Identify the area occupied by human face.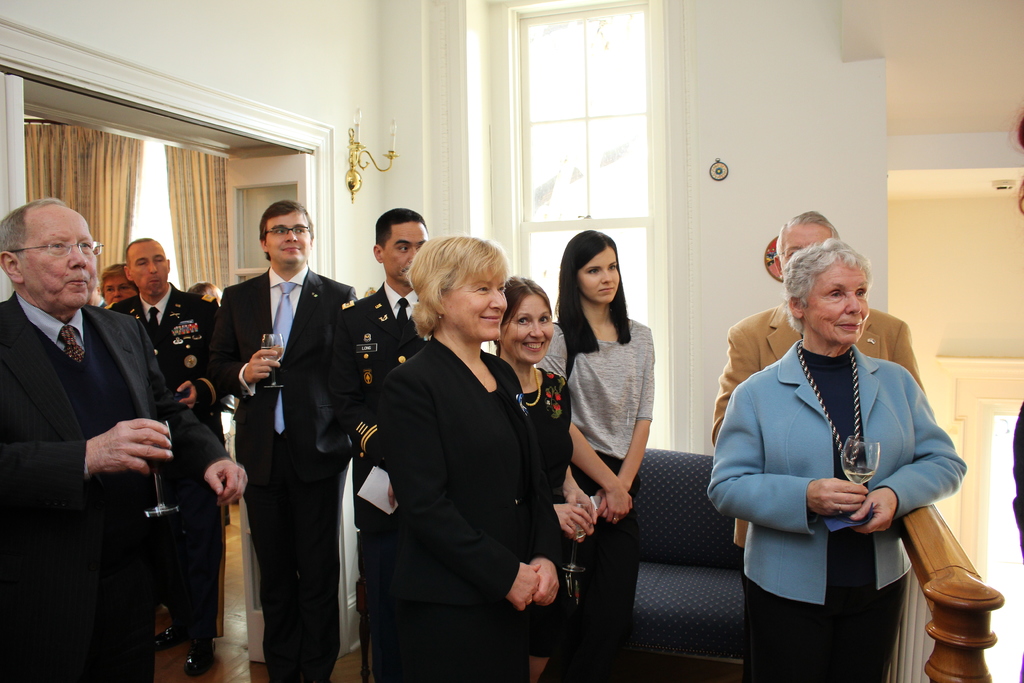
Area: bbox=[127, 241, 170, 293].
